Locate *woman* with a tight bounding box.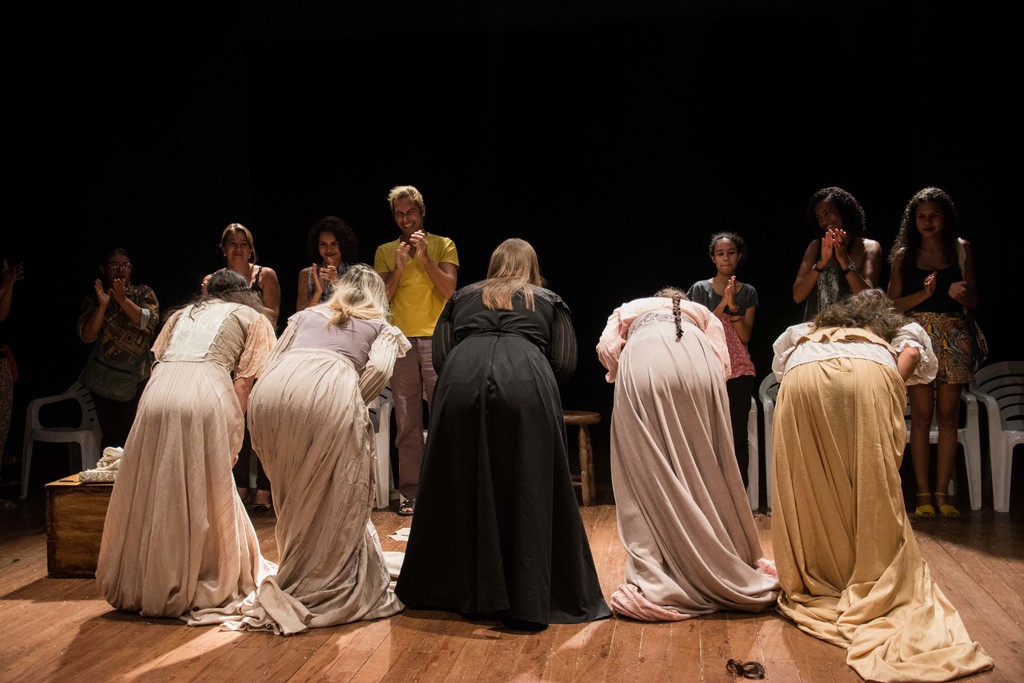
[left=772, top=299, right=927, bottom=605].
